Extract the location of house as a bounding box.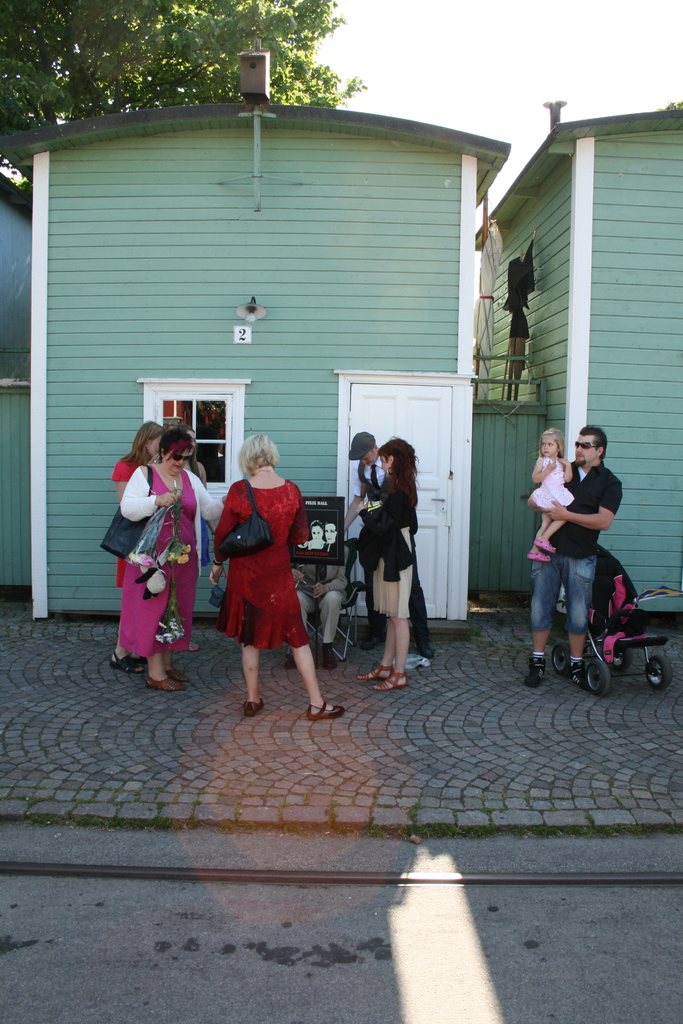
bbox=(477, 102, 682, 622).
